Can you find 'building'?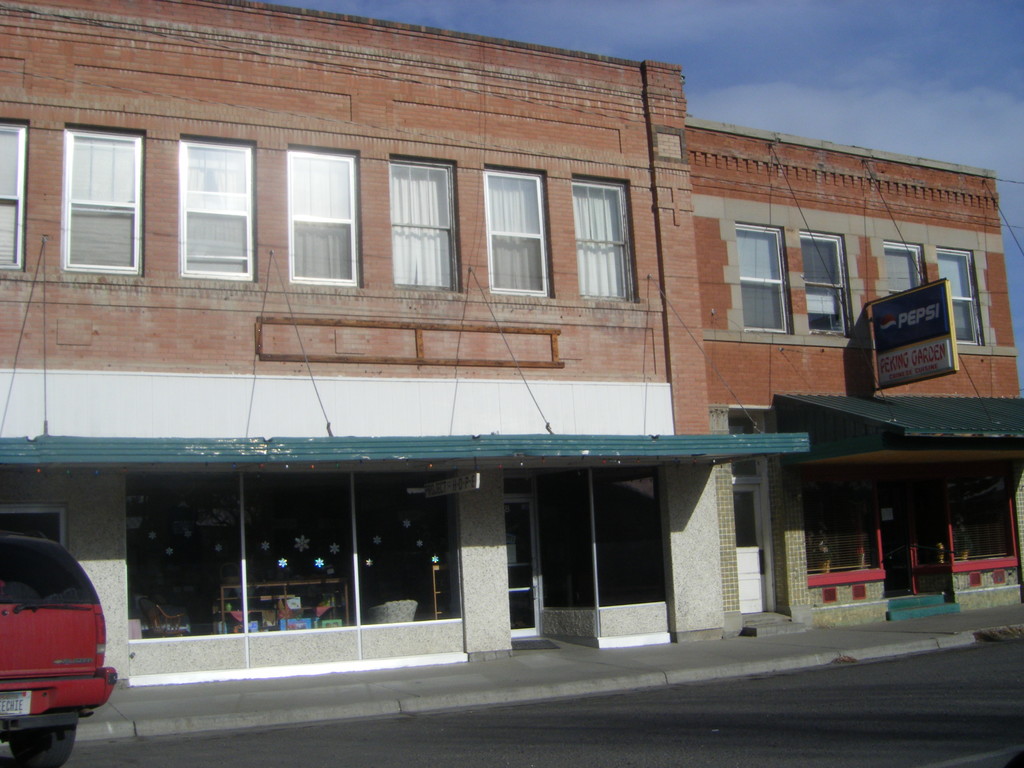
Yes, bounding box: region(0, 0, 1023, 695).
